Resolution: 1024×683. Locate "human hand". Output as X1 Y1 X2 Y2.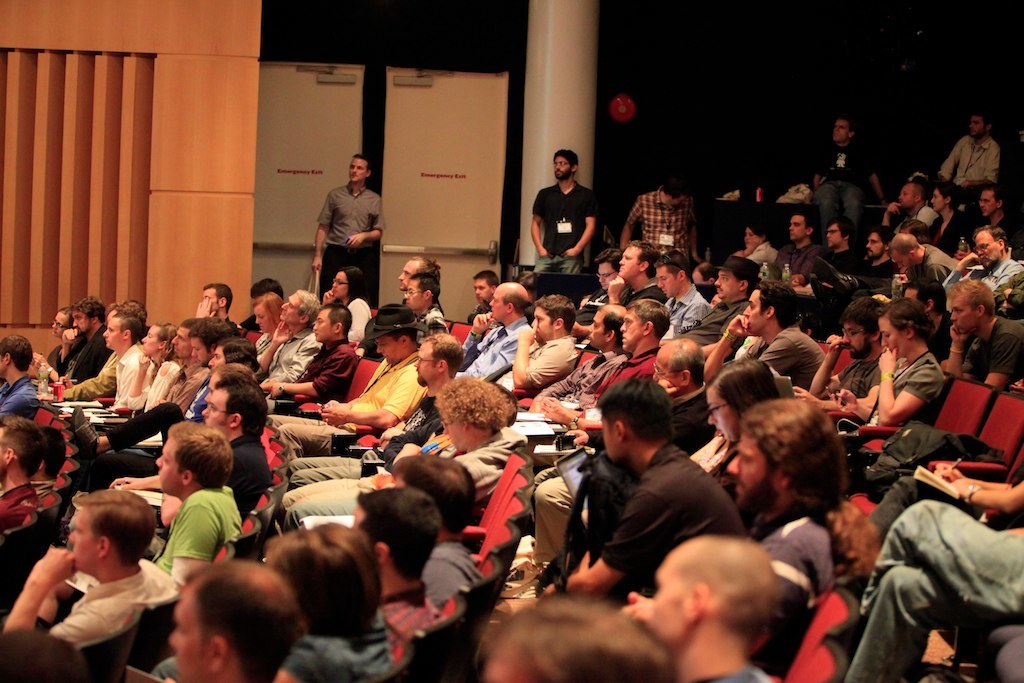
565 251 575 258.
